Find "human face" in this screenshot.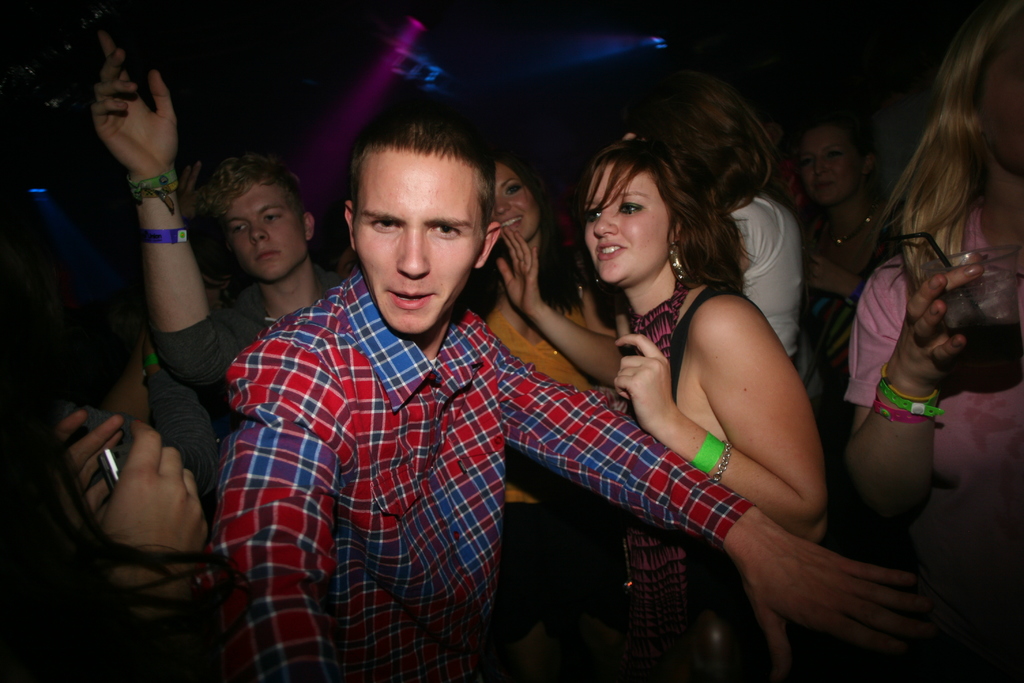
The bounding box for "human face" is detection(355, 145, 491, 343).
